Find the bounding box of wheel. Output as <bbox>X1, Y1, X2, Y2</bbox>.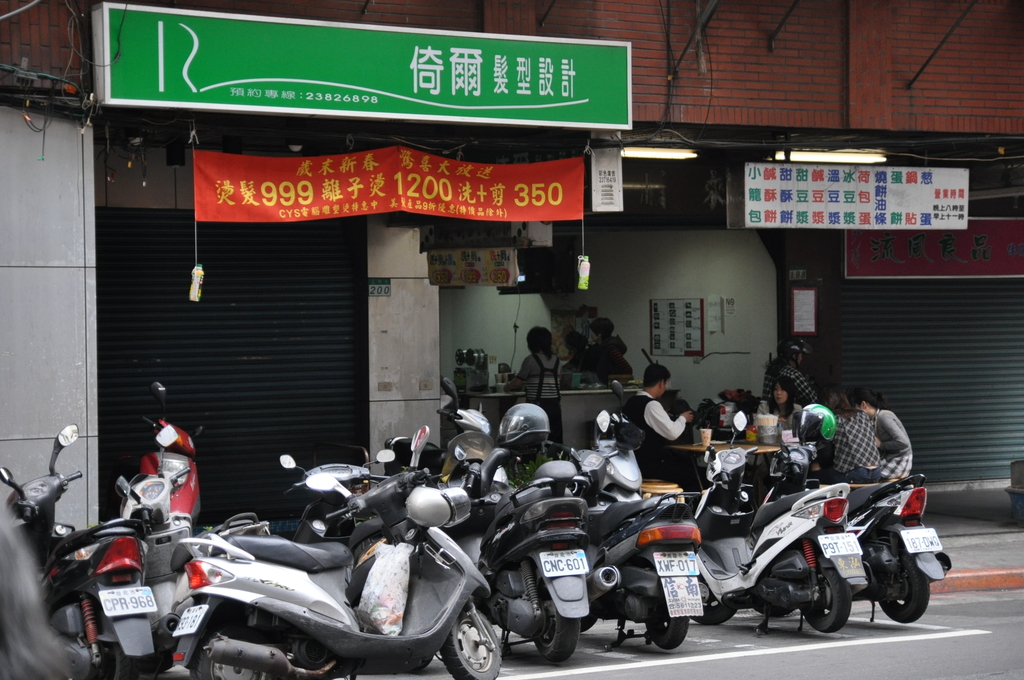
<bbox>800, 567, 854, 635</bbox>.
